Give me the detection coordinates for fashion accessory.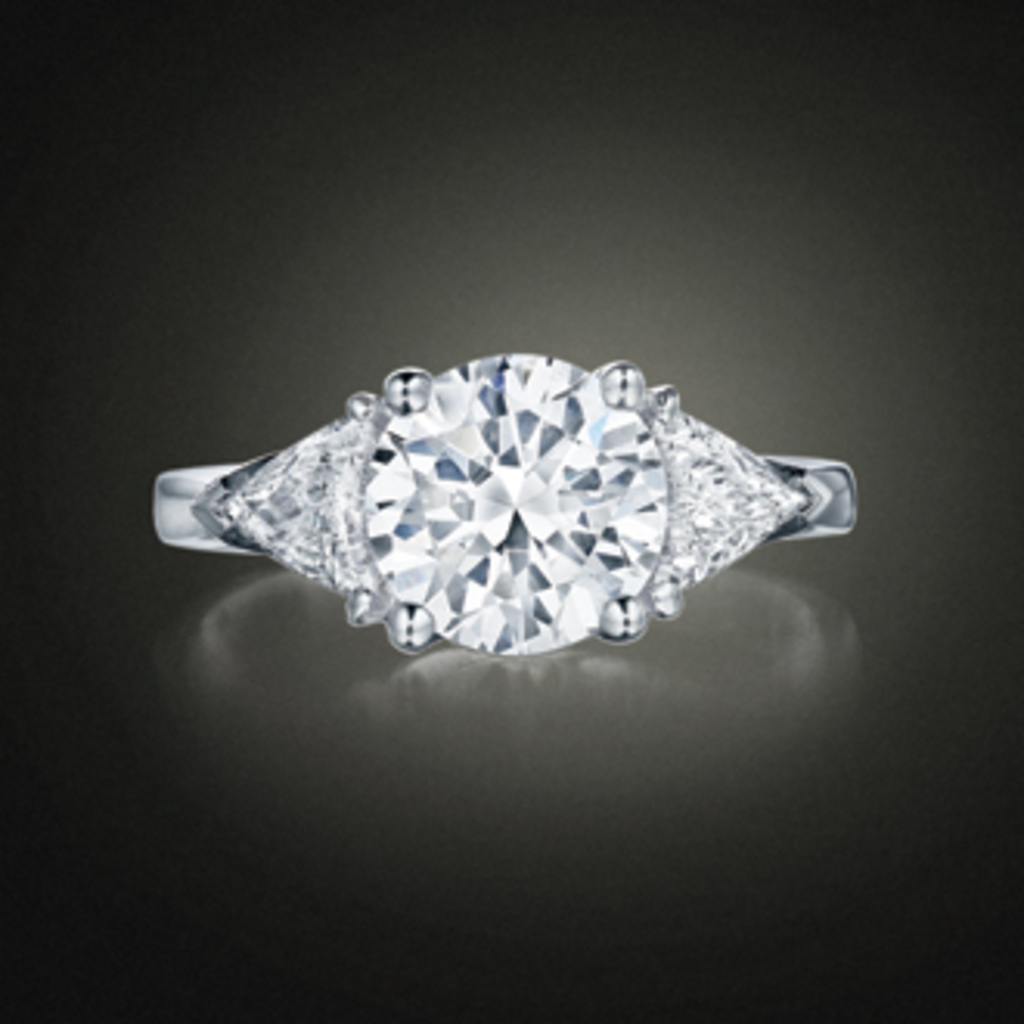
x1=149, y1=354, x2=866, y2=655.
